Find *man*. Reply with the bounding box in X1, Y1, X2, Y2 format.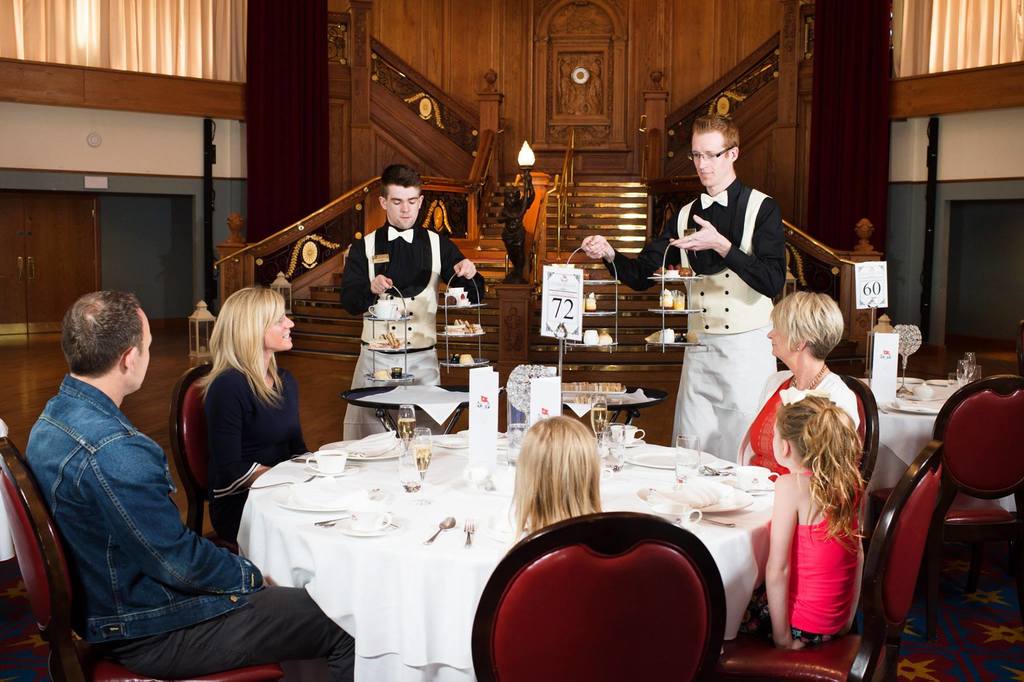
329, 166, 490, 456.
